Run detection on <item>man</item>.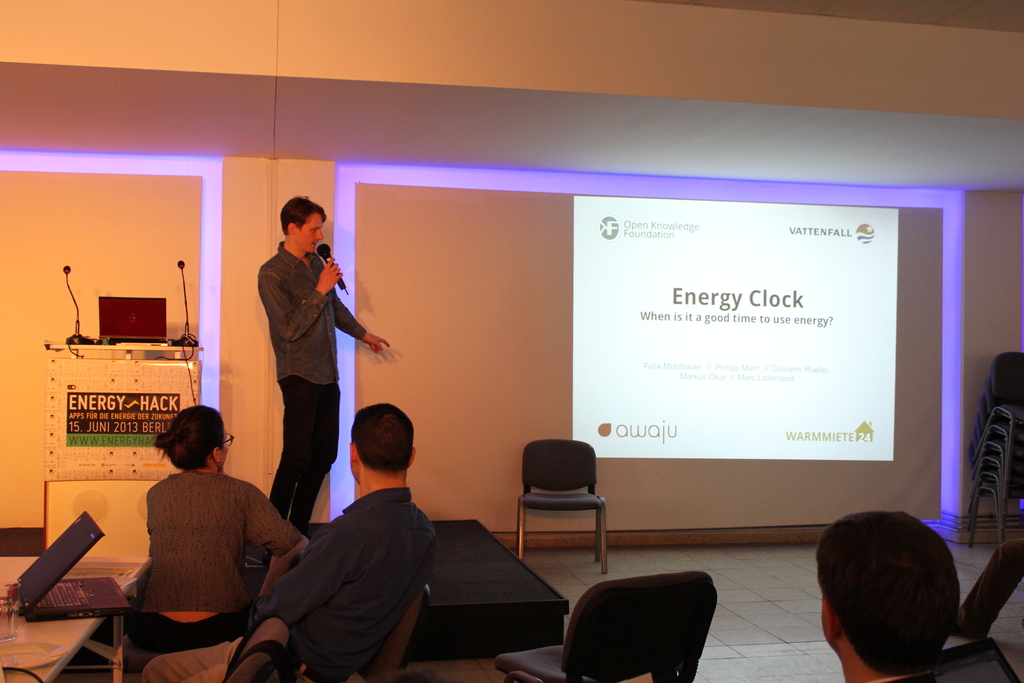
Result: 145,400,440,682.
